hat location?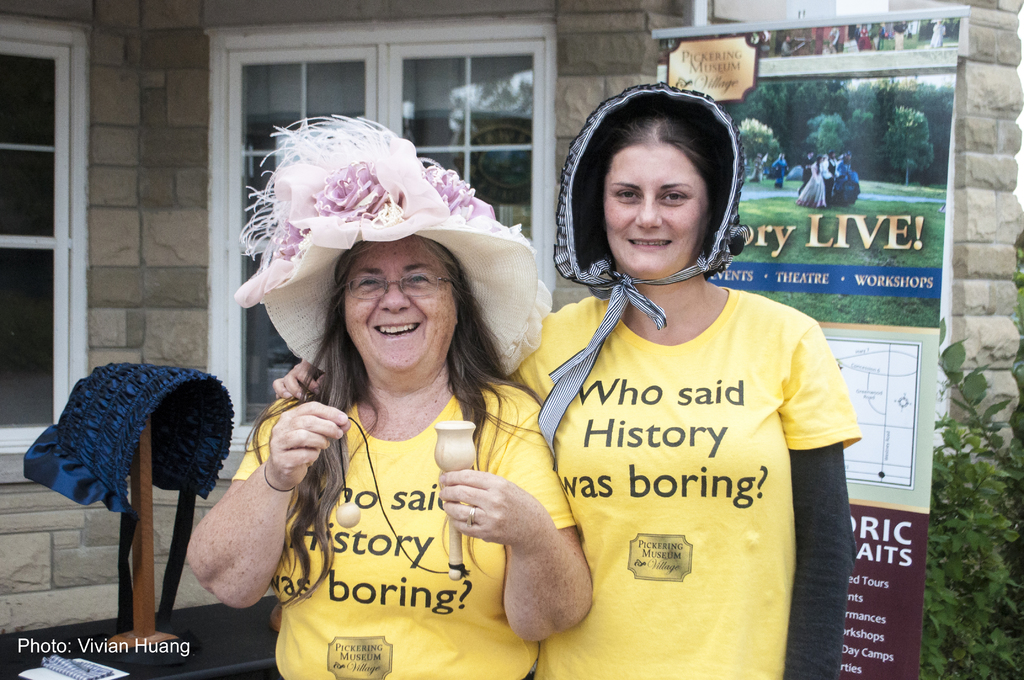
rect(234, 114, 547, 370)
